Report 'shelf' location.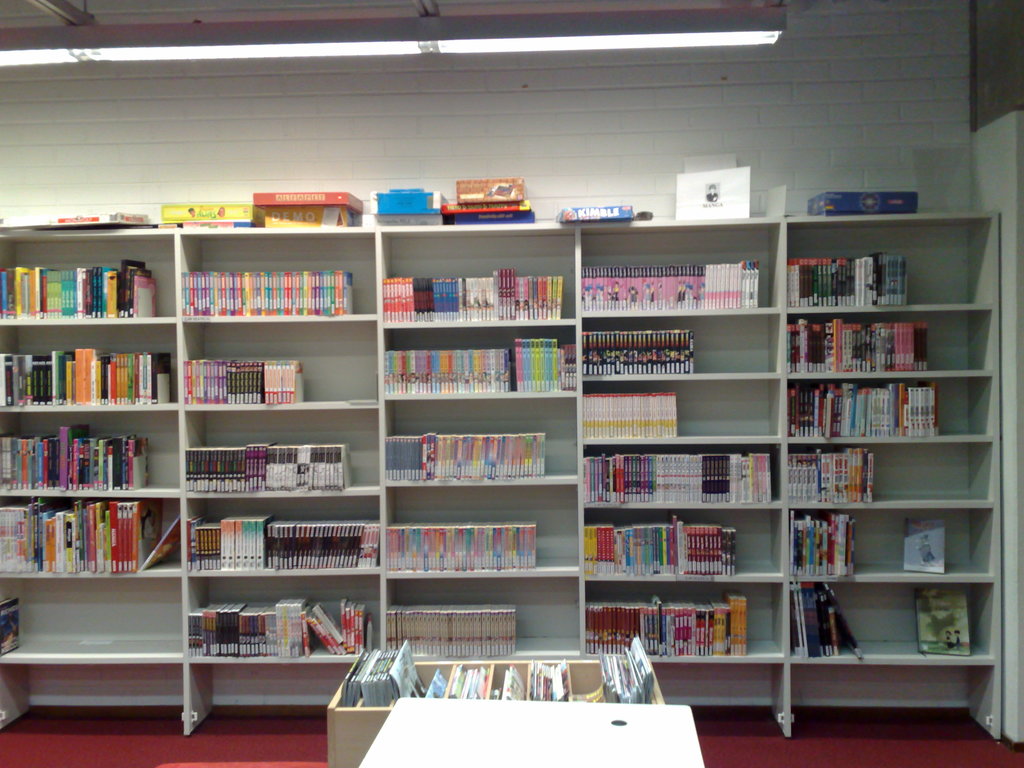
Report: [0,322,178,419].
